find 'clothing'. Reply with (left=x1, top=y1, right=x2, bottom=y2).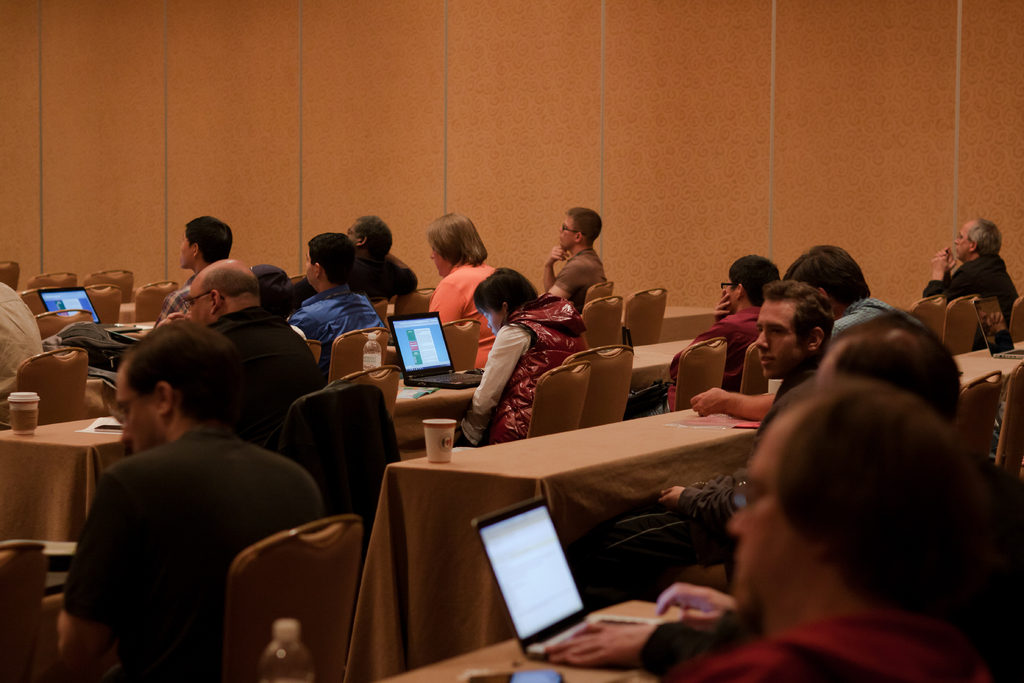
(left=202, top=307, right=323, bottom=438).
